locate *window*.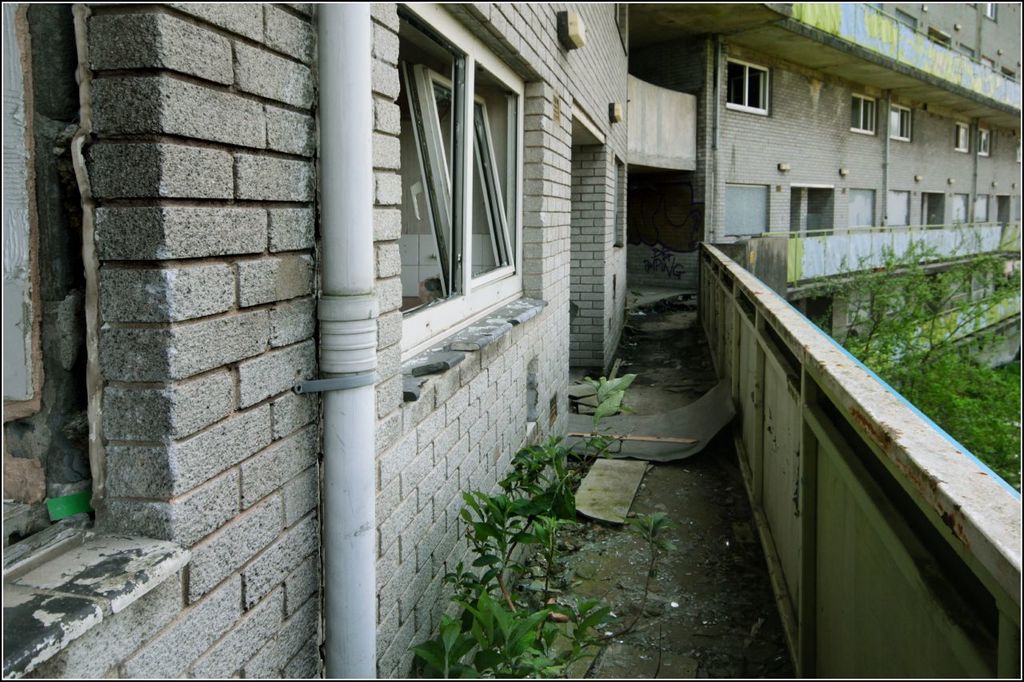
Bounding box: l=722, t=40, r=775, b=119.
